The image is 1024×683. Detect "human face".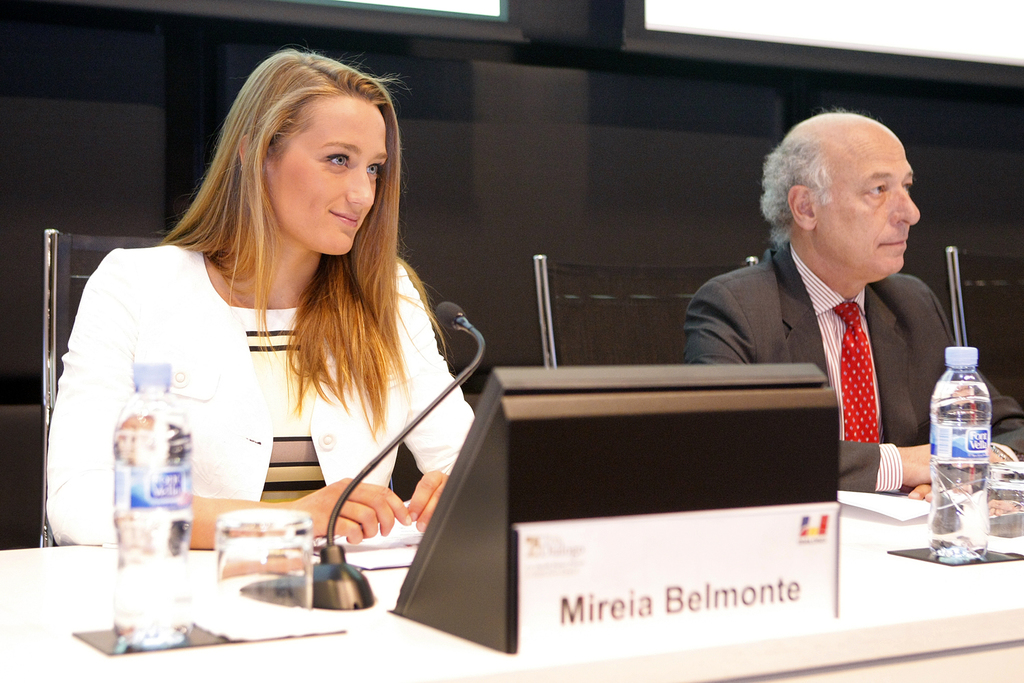
Detection: {"left": 817, "top": 139, "right": 919, "bottom": 278}.
